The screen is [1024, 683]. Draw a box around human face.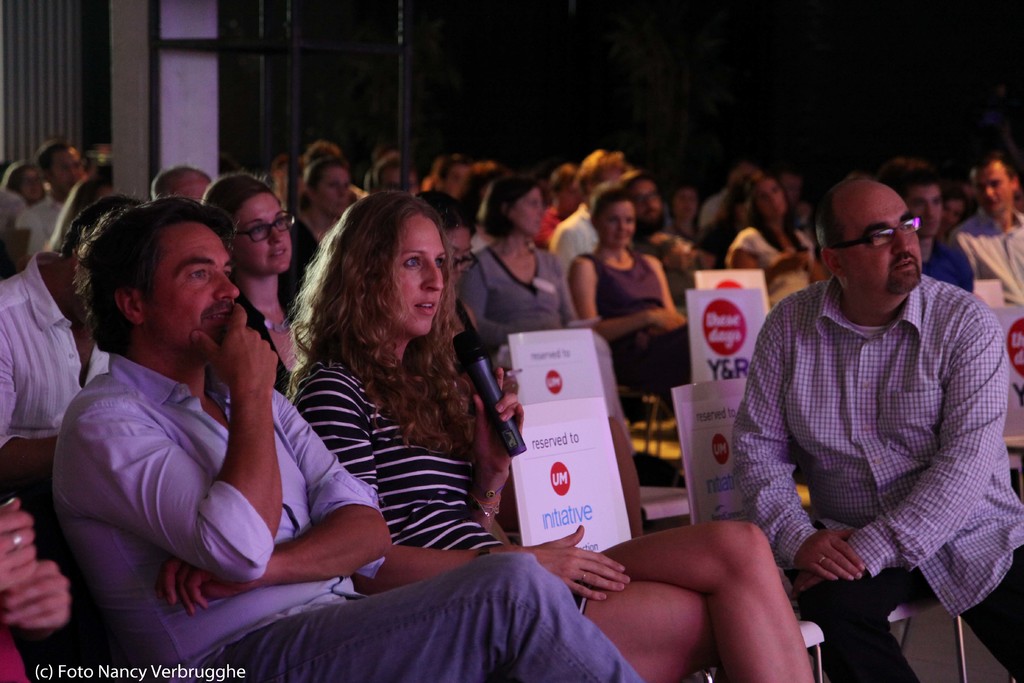
left=141, top=219, right=240, bottom=353.
